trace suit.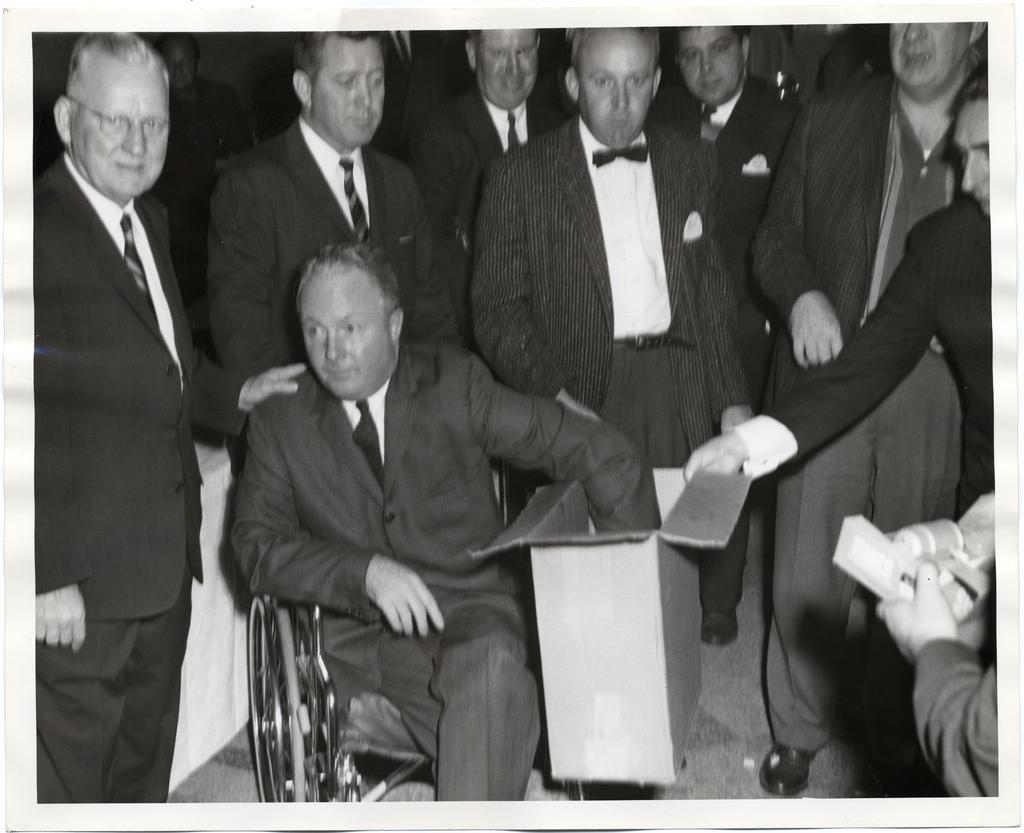
Traced to 228 339 662 805.
